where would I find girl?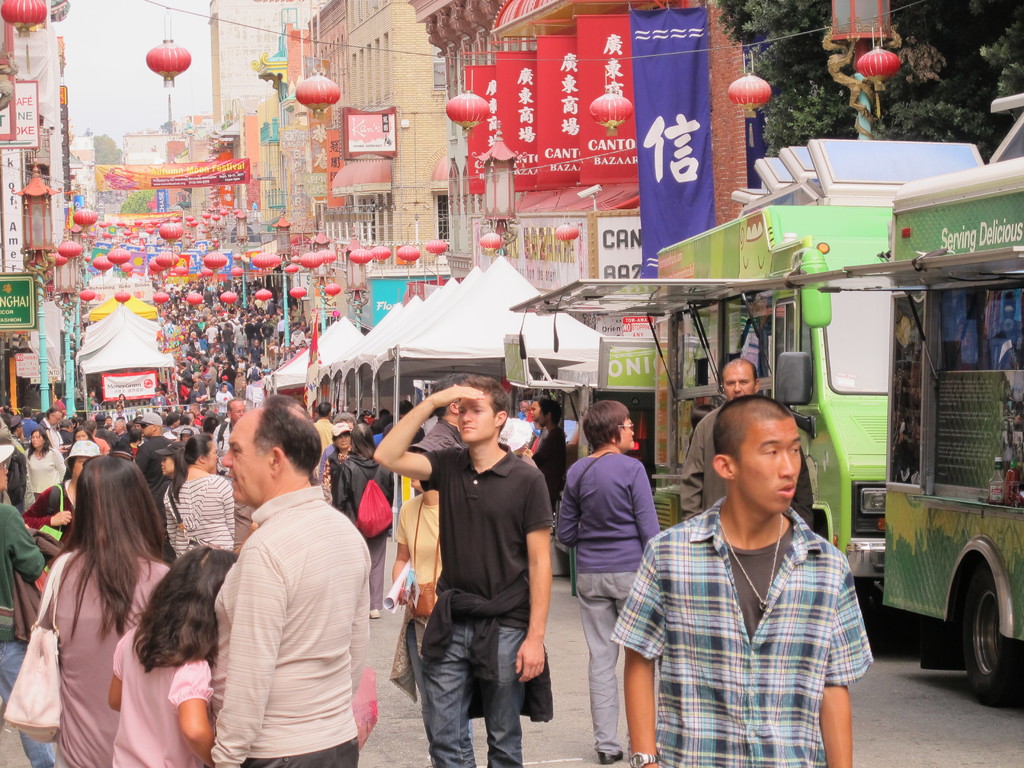
At BBox(108, 547, 218, 767).
